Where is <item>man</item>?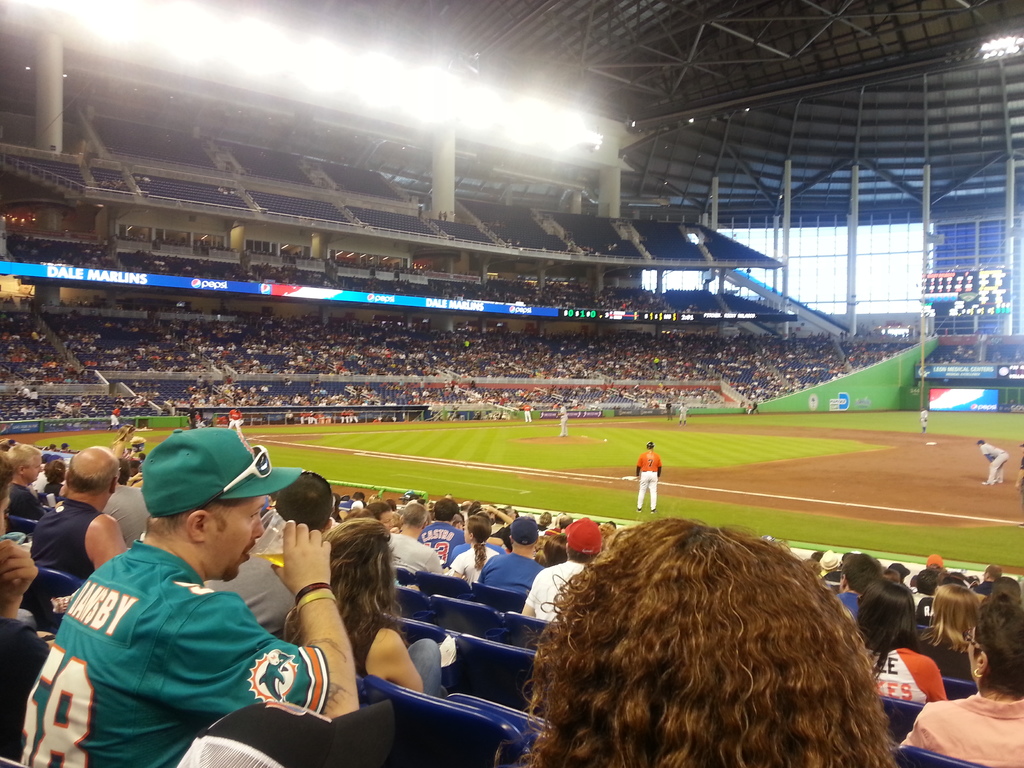
pyautogui.locateOnScreen(918, 405, 927, 436).
